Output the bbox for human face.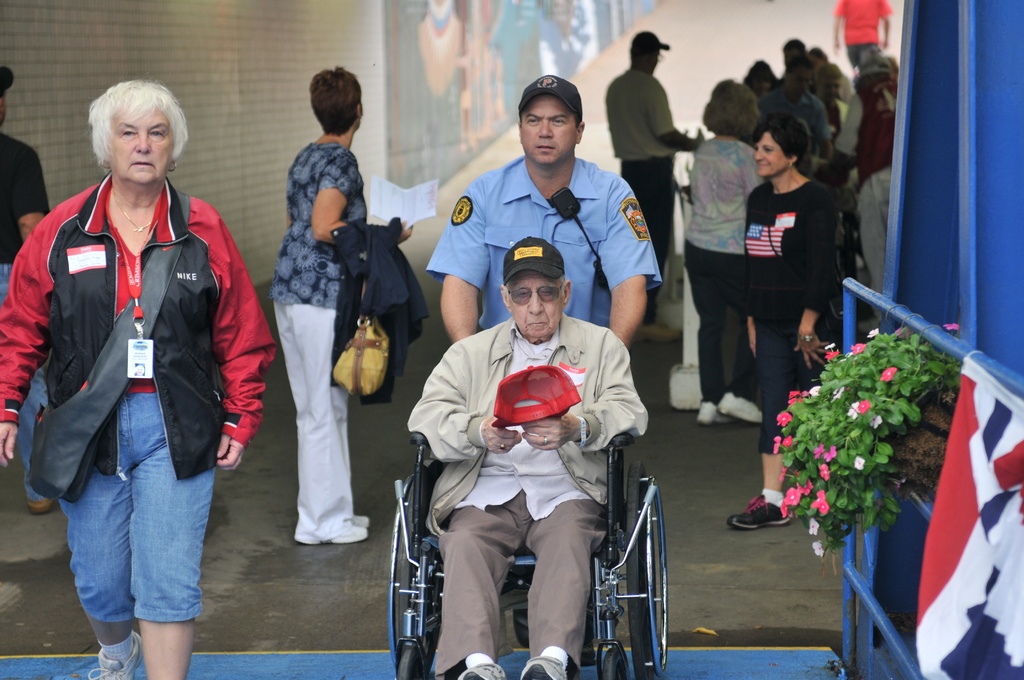
<box>523,98,579,175</box>.
